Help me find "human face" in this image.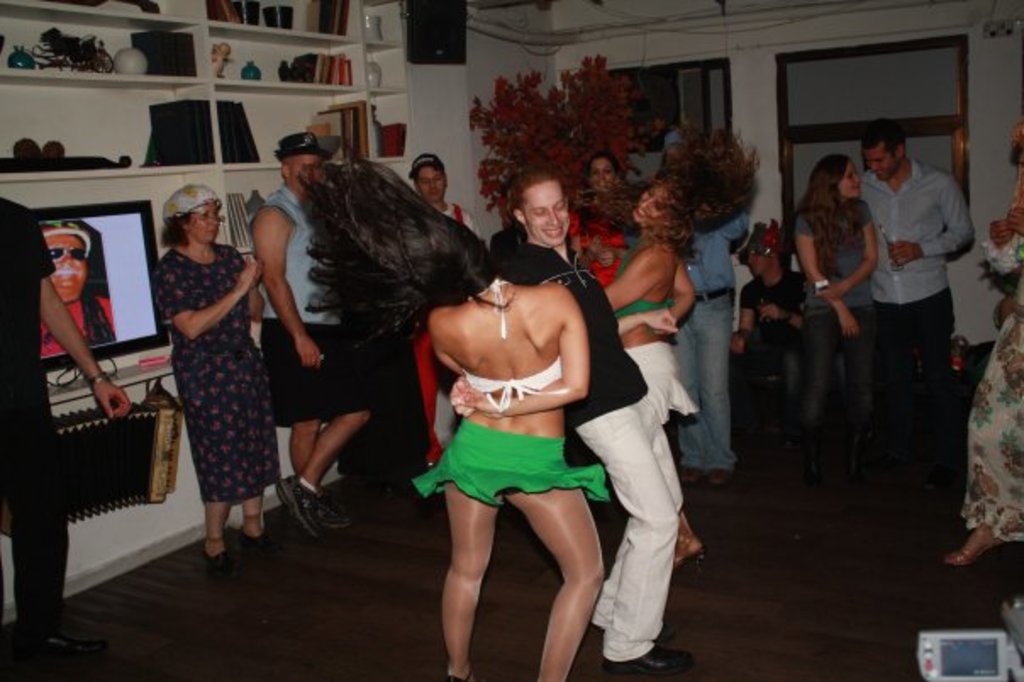
Found it: BBox(627, 190, 670, 224).
